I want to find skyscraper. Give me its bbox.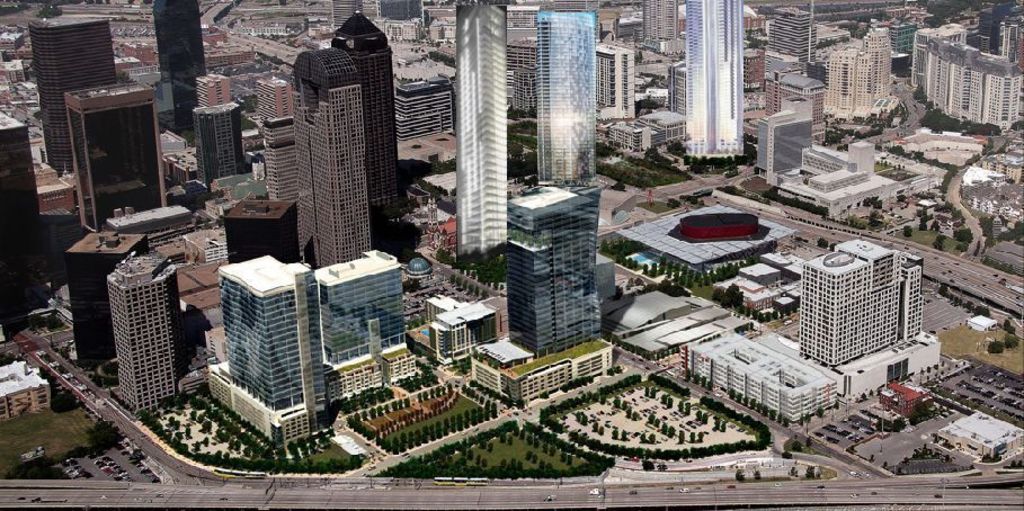
386:77:458:146.
